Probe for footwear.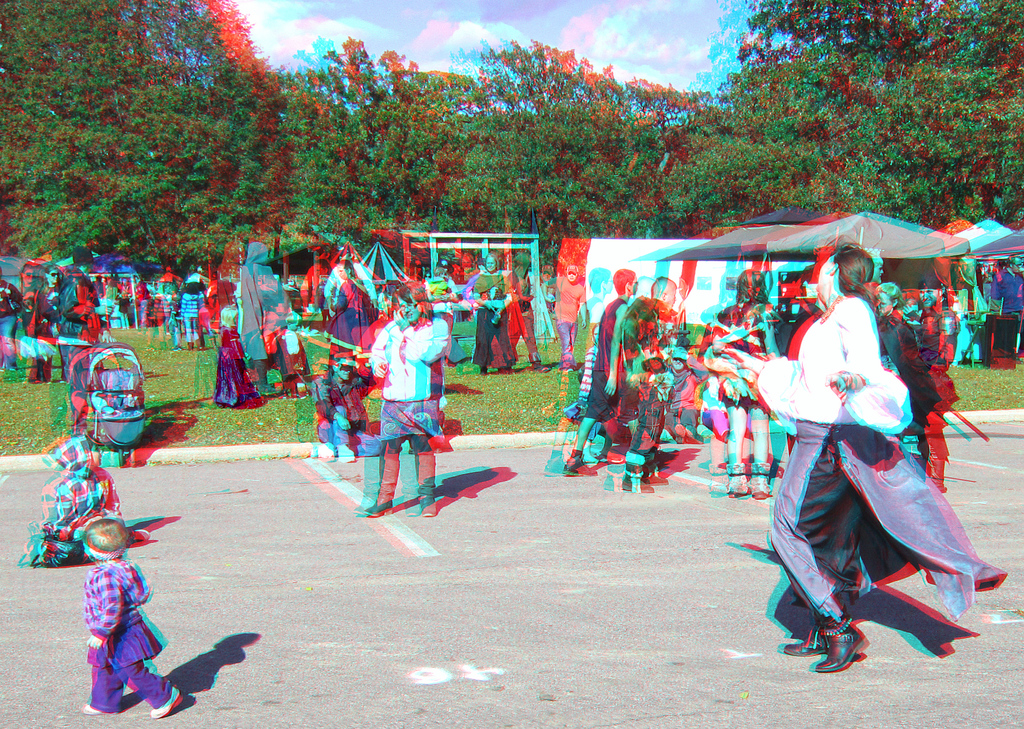
Probe result: Rect(417, 449, 442, 523).
